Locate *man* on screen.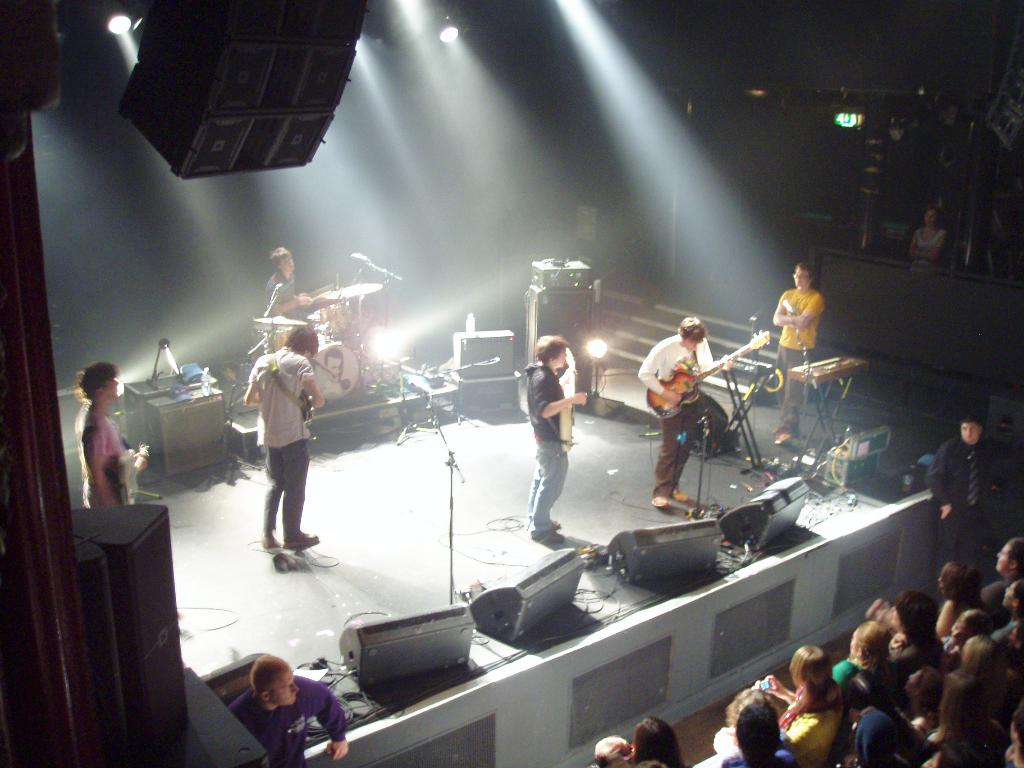
On screen at (75, 364, 154, 510).
